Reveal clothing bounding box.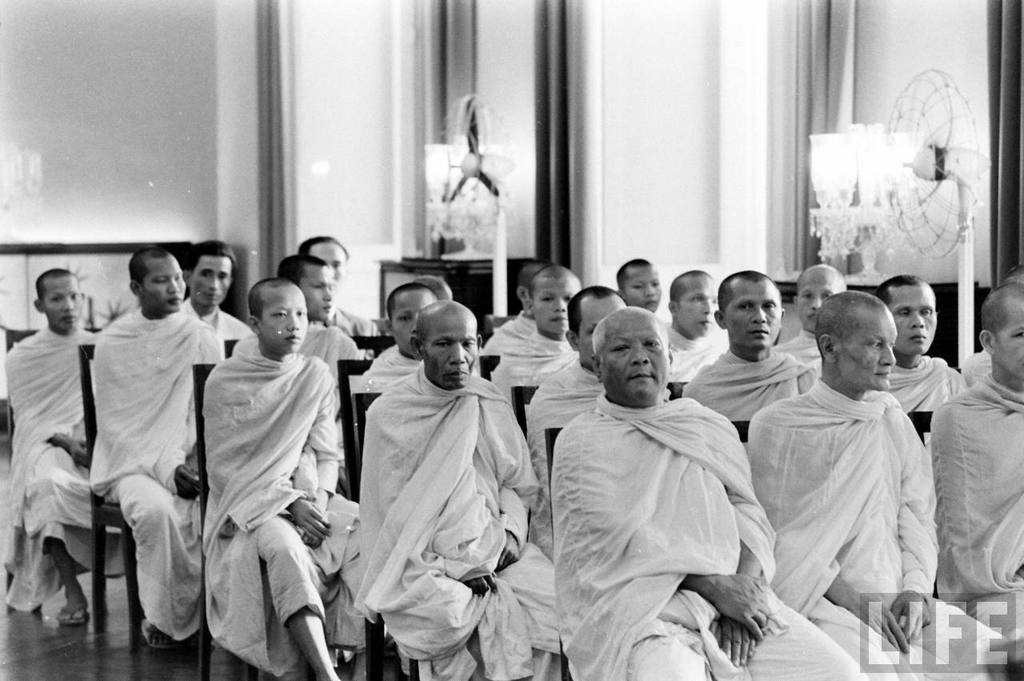
Revealed: 770 331 819 376.
